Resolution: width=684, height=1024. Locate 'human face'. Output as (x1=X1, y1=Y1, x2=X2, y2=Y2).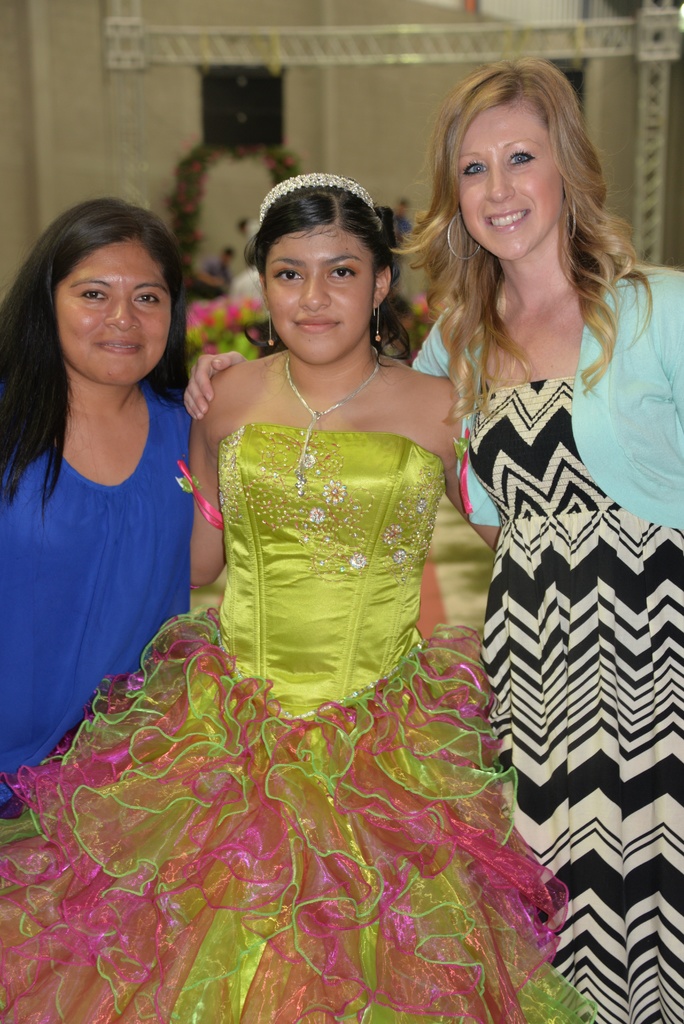
(x1=58, y1=241, x2=170, y2=388).
